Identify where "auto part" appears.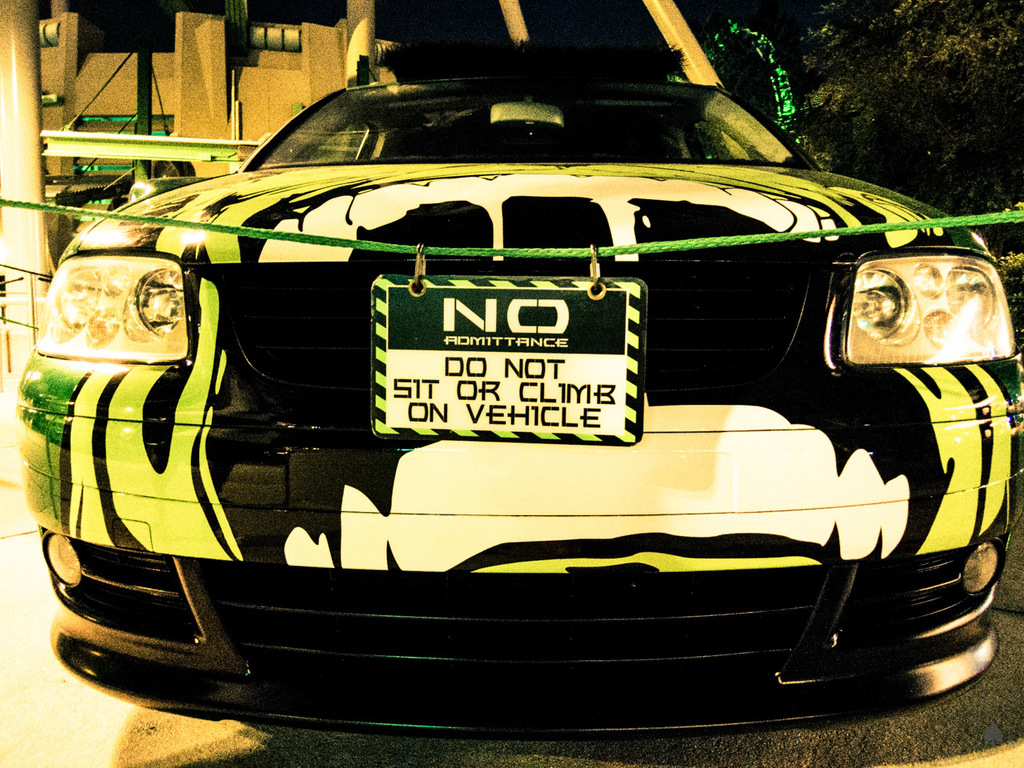
Appears at (left=813, top=252, right=994, bottom=381).
